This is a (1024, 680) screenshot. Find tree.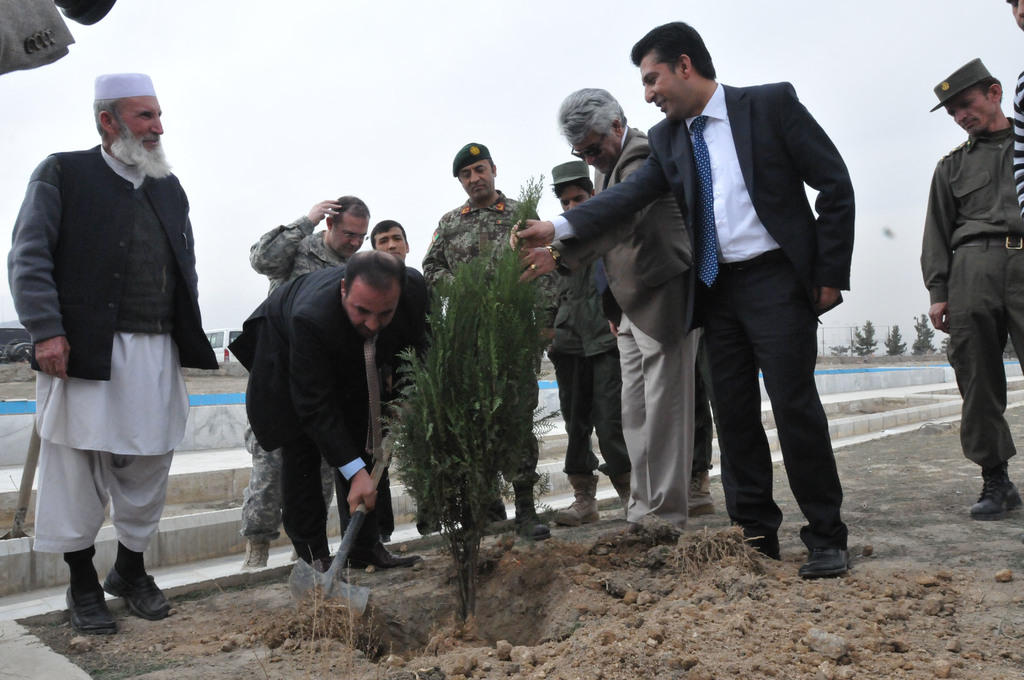
Bounding box: (849,314,875,363).
